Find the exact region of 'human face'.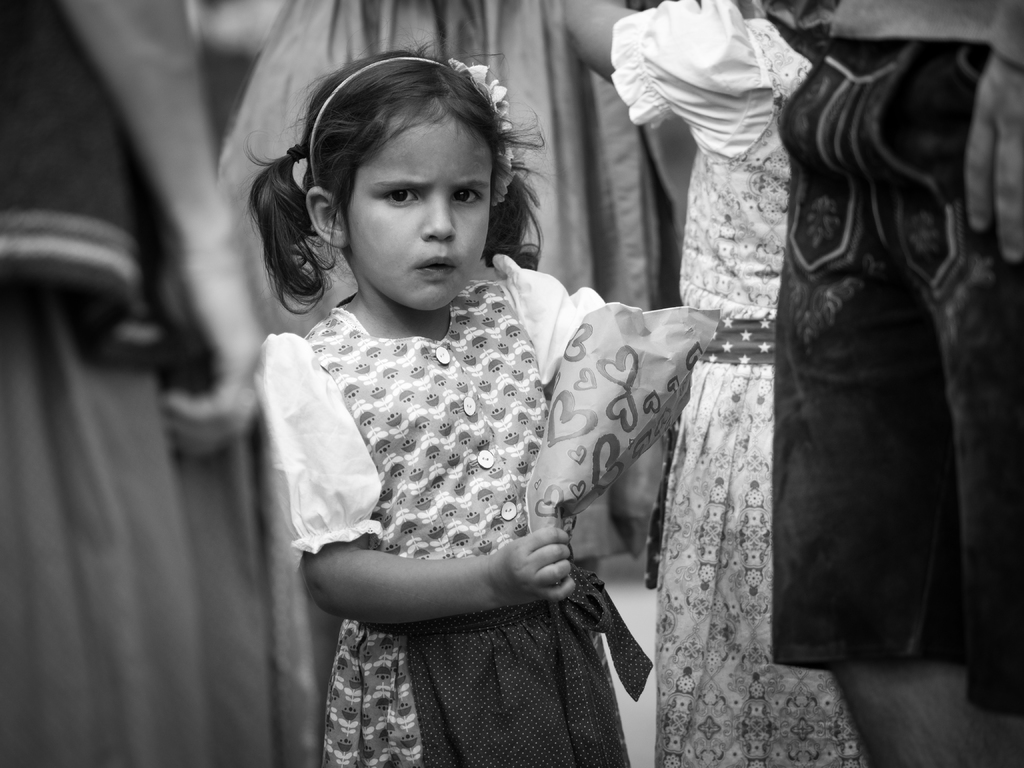
Exact region: pyautogui.locateOnScreen(349, 117, 495, 314).
